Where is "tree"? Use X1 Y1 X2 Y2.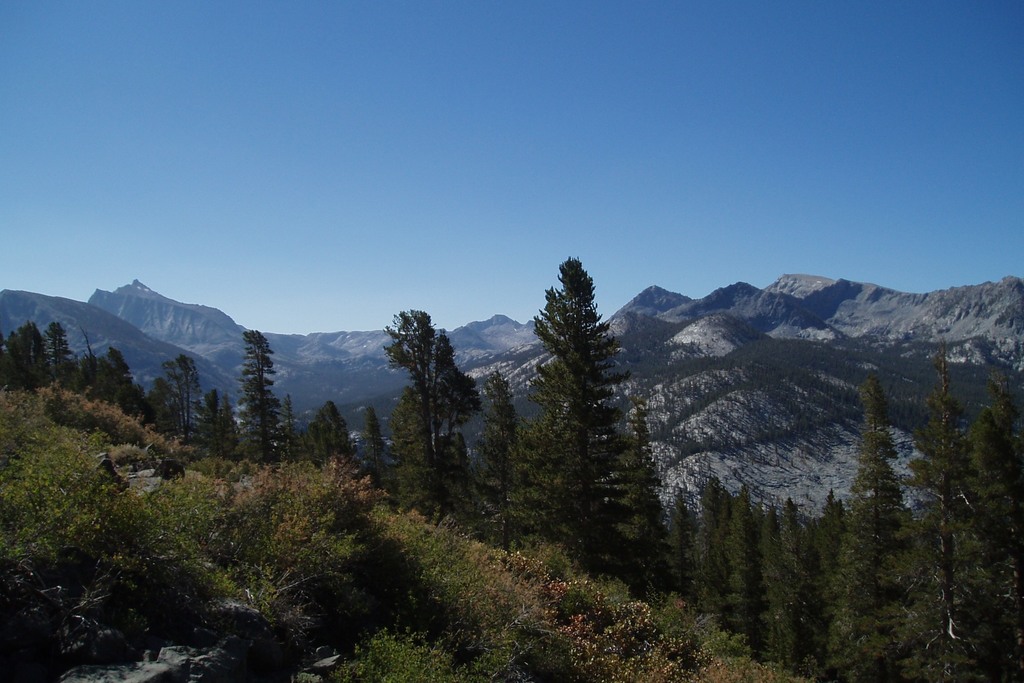
616 387 674 586.
